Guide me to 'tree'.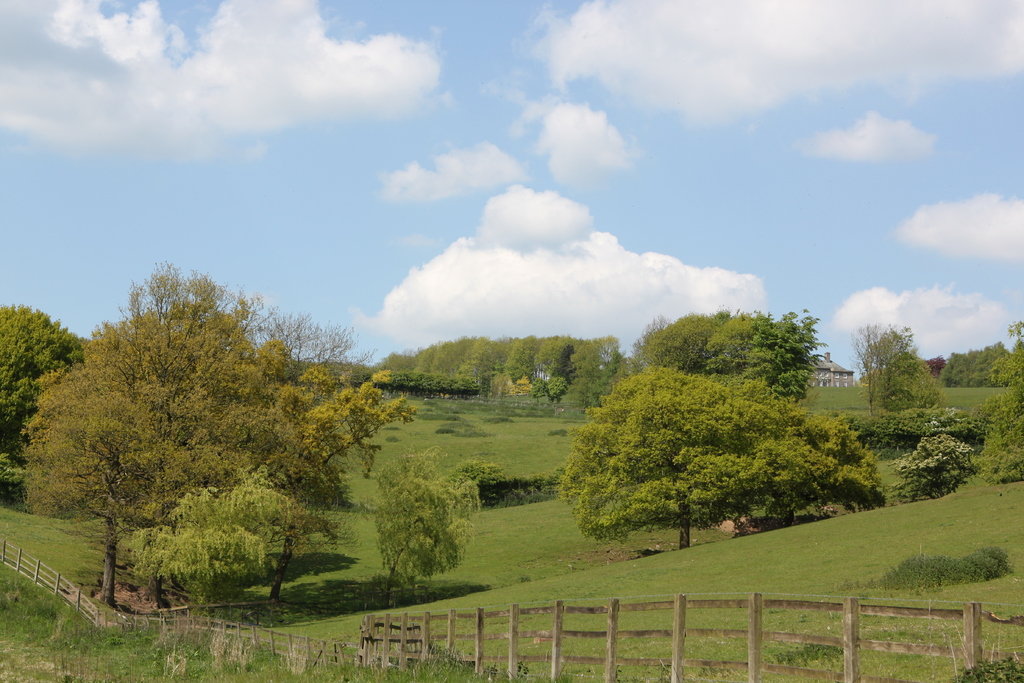
Guidance: box(977, 320, 1023, 487).
